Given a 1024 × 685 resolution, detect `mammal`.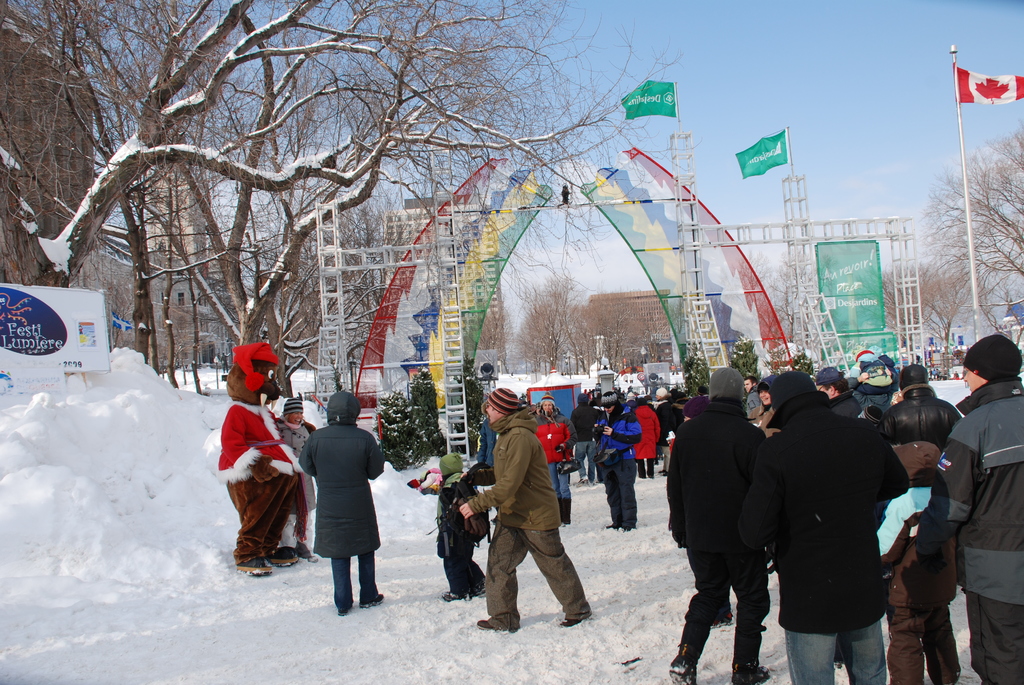
(left=740, top=375, right=760, bottom=417).
